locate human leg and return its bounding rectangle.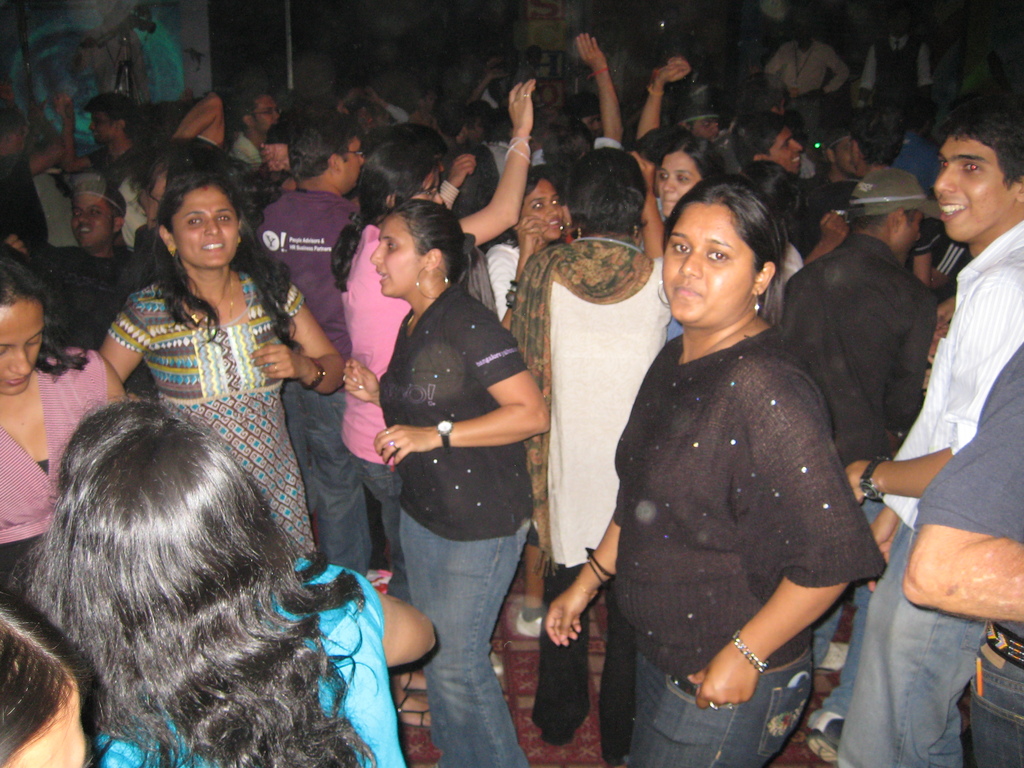
<box>598,584,634,767</box>.
